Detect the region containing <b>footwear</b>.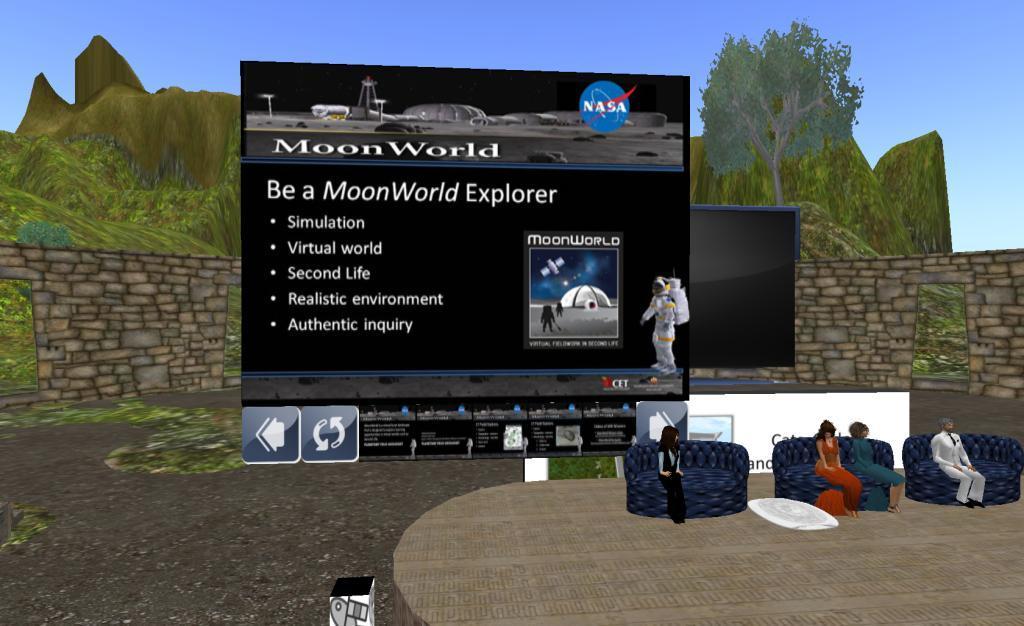
[x1=953, y1=496, x2=974, y2=509].
